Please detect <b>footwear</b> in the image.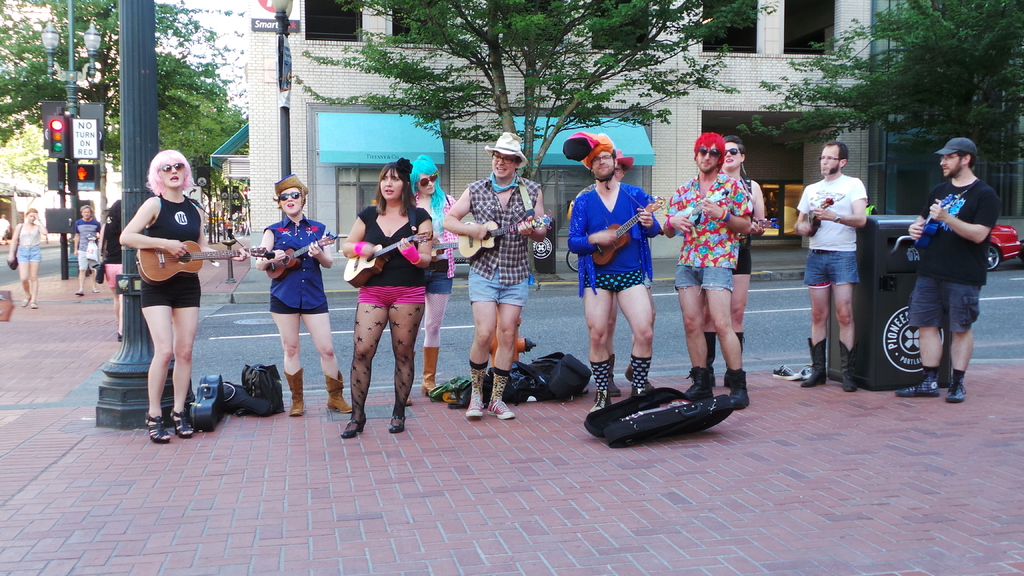
[609,356,618,393].
